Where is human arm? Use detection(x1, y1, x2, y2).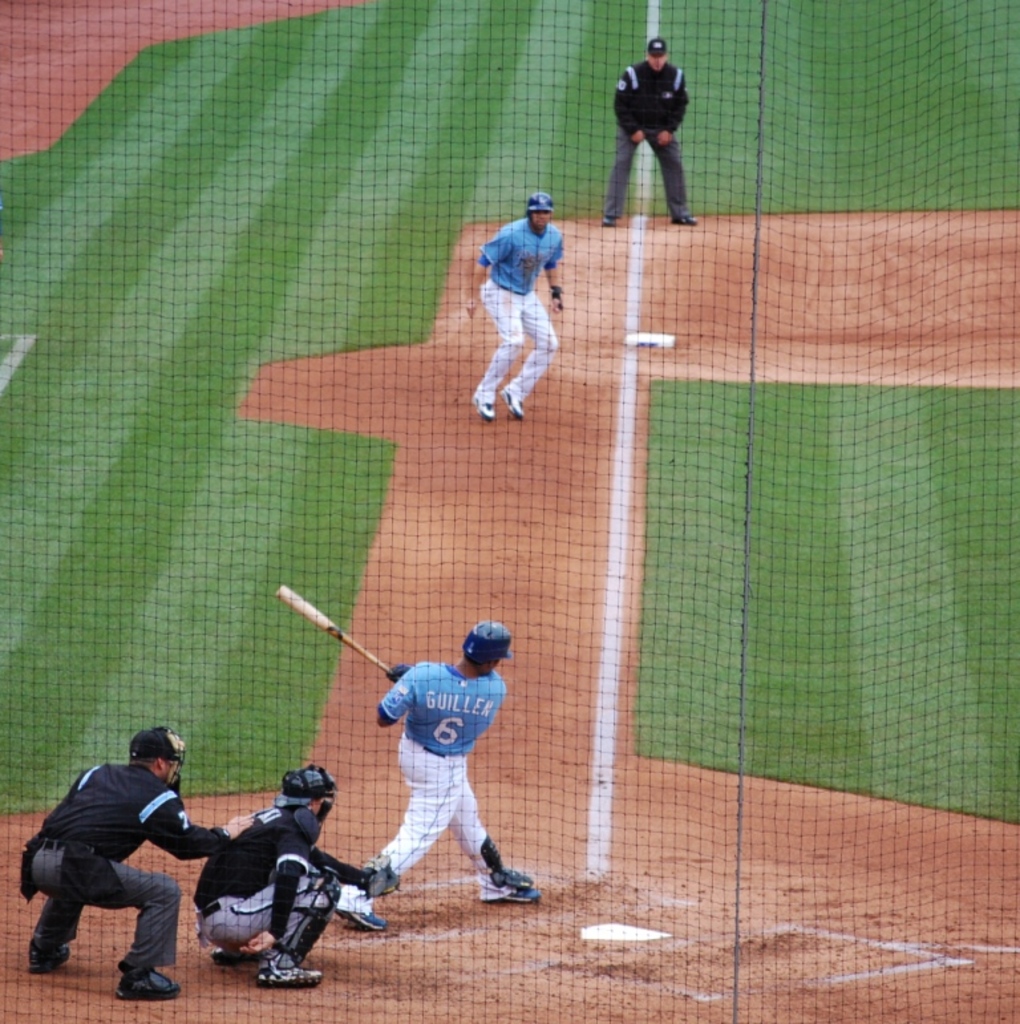
detection(610, 62, 648, 155).
